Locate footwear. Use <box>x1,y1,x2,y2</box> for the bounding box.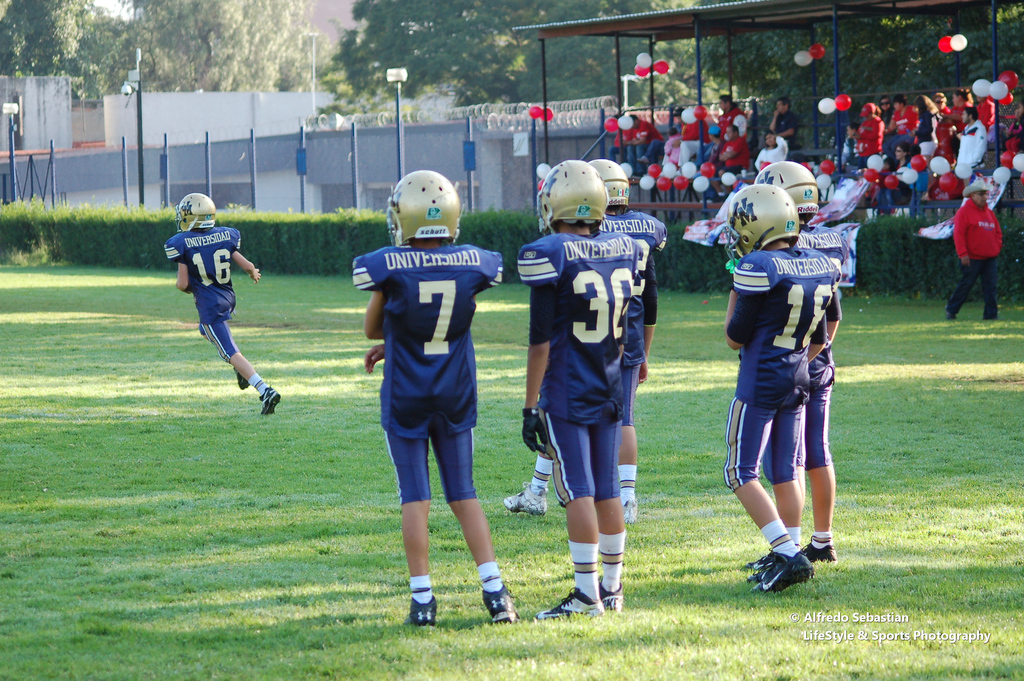
<box>234,359,246,390</box>.
